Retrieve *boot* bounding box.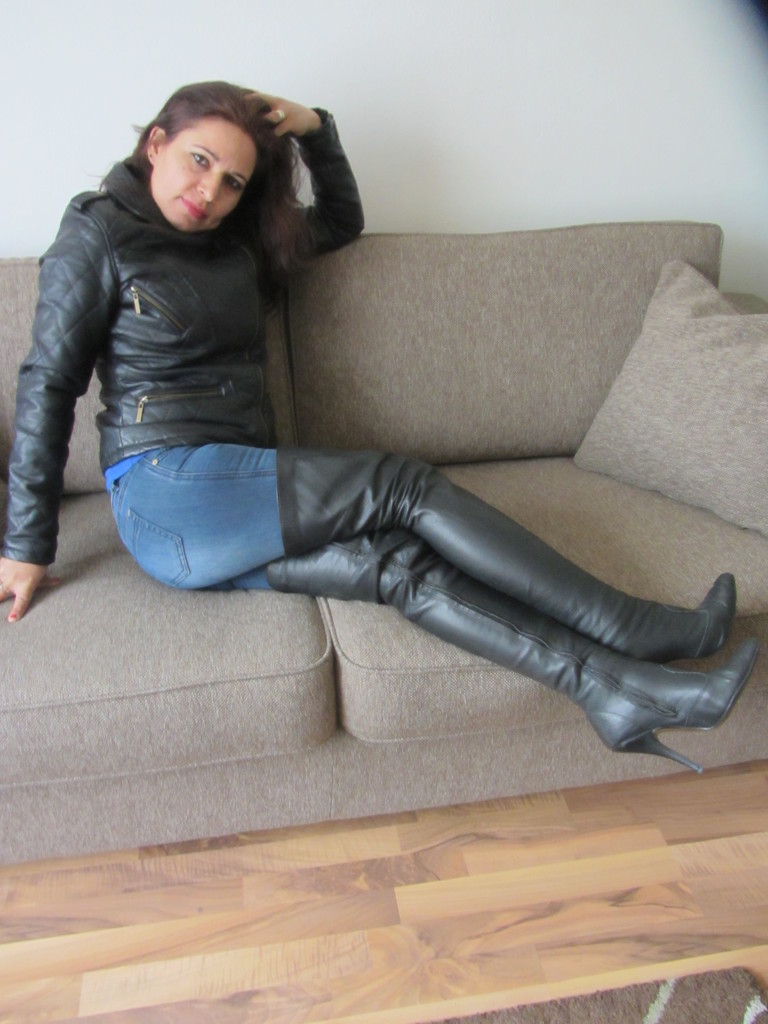
Bounding box: (276, 576, 758, 776).
